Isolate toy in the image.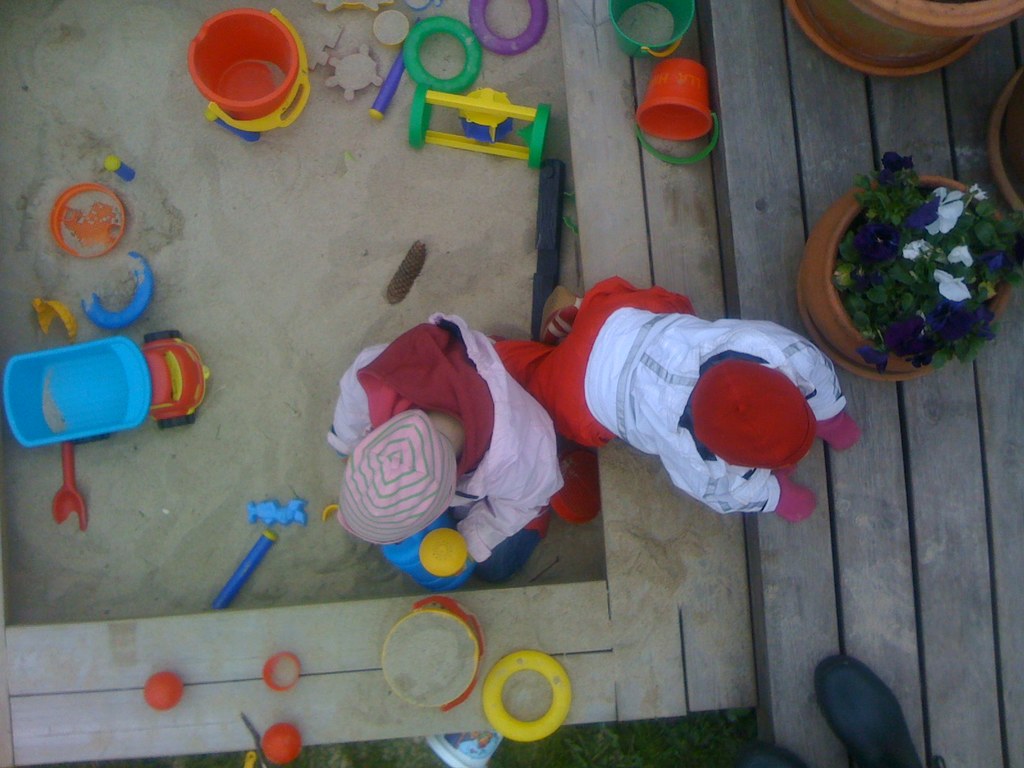
Isolated region: select_region(404, 0, 444, 10).
